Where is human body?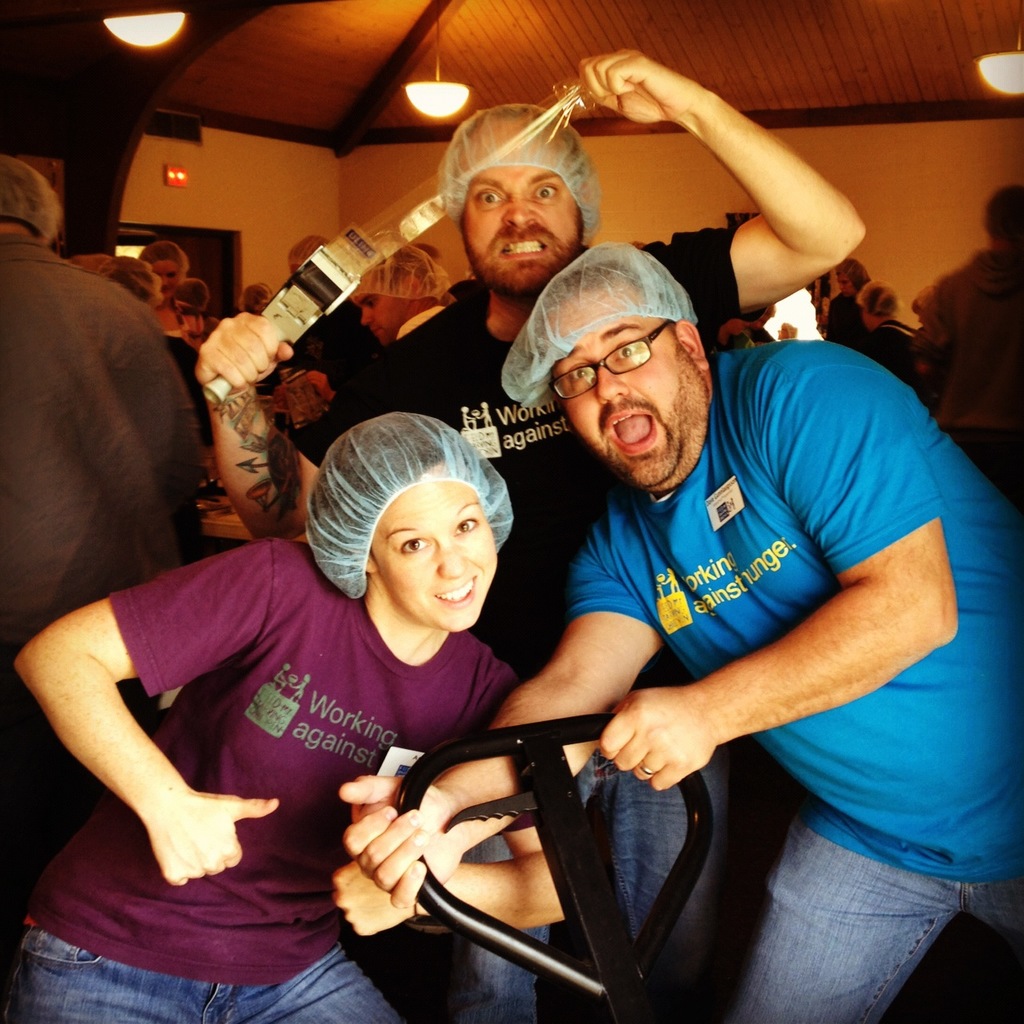
x1=924 y1=239 x2=1023 y2=488.
